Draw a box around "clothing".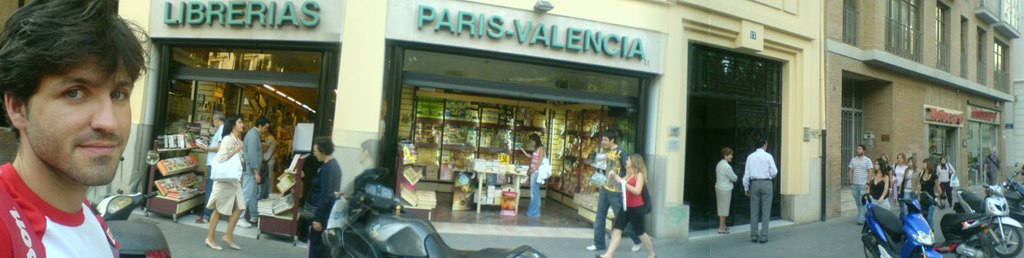
rect(0, 154, 127, 257).
